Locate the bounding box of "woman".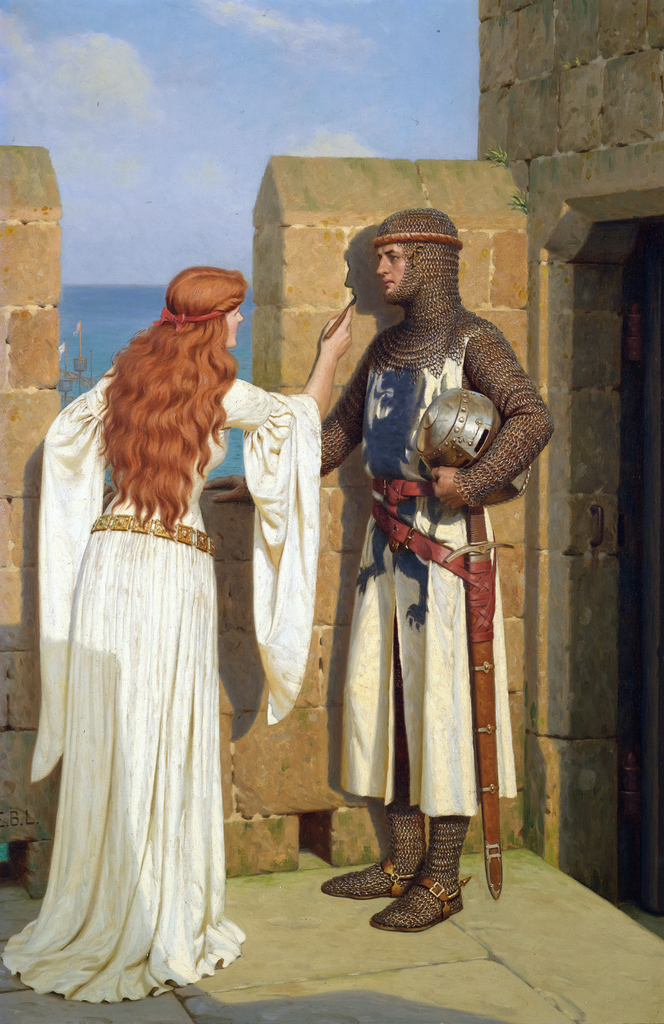
Bounding box: <region>2, 265, 352, 1001</region>.
